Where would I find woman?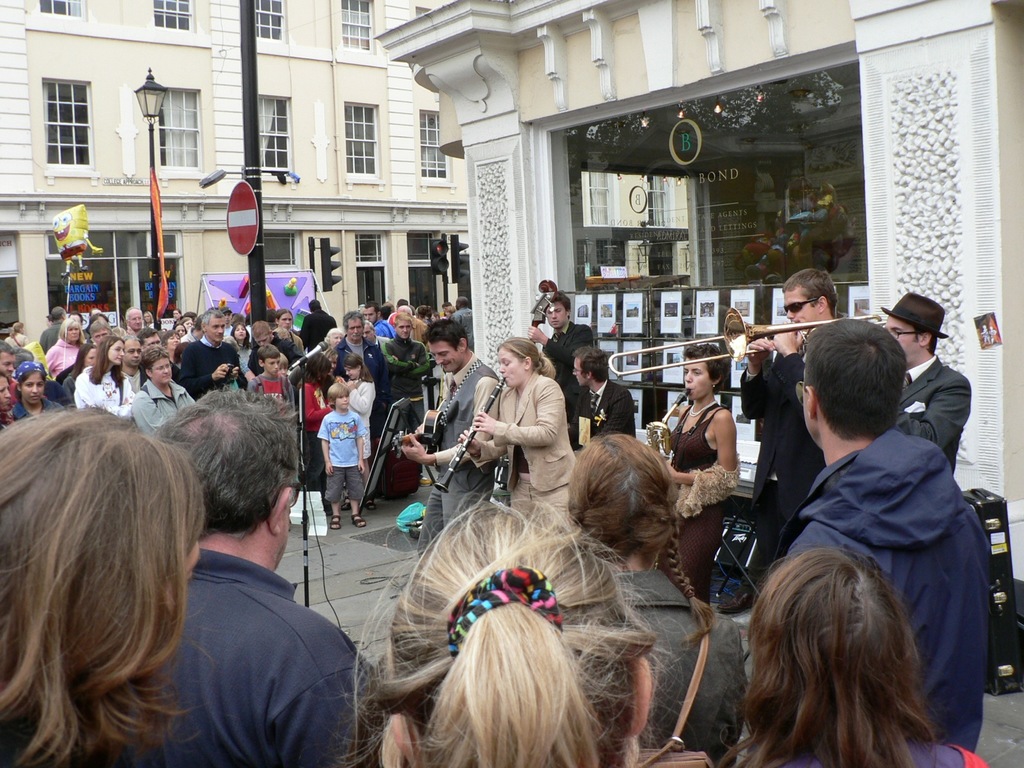
At 74:337:134:416.
